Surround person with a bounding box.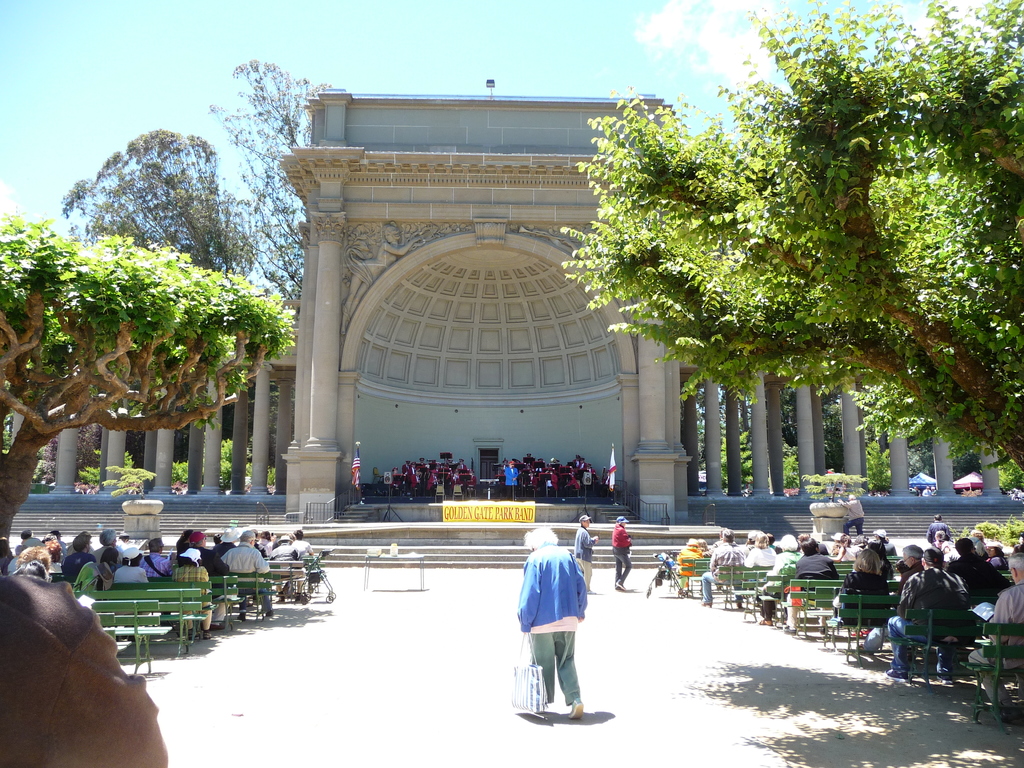
950 534 1007 598.
